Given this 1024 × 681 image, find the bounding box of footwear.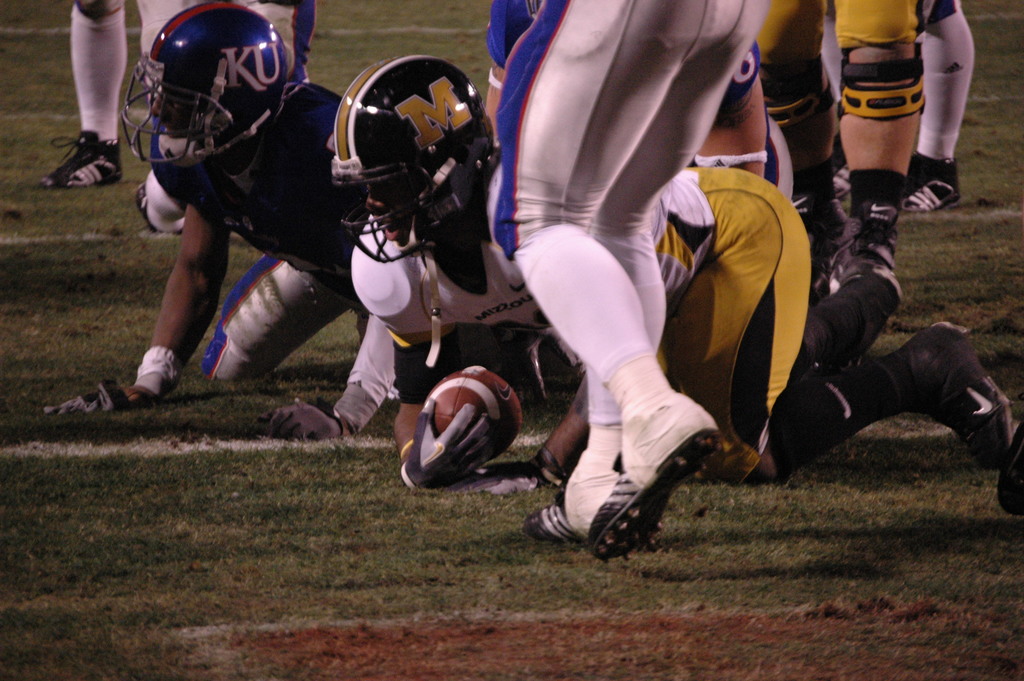
[x1=38, y1=131, x2=124, y2=190].
